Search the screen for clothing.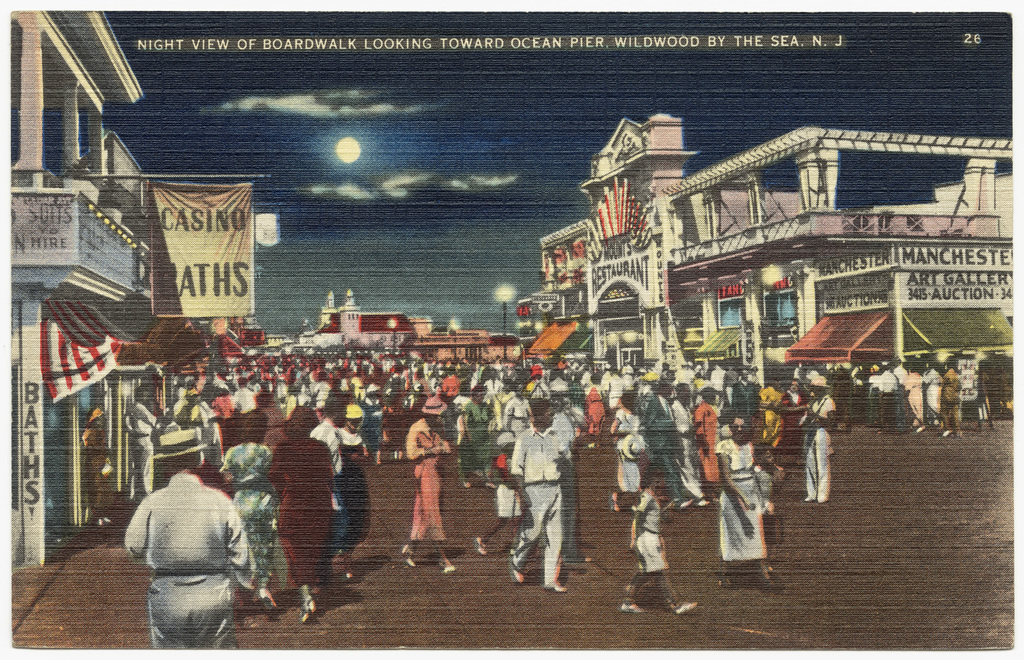
Found at (left=749, top=385, right=785, bottom=456).
